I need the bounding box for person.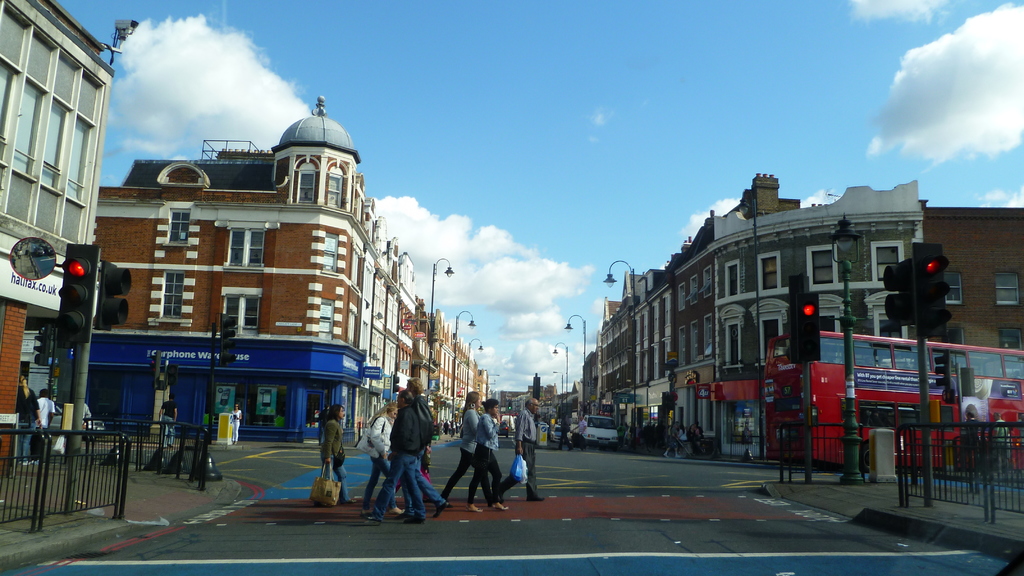
Here it is: 358 399 399 510.
